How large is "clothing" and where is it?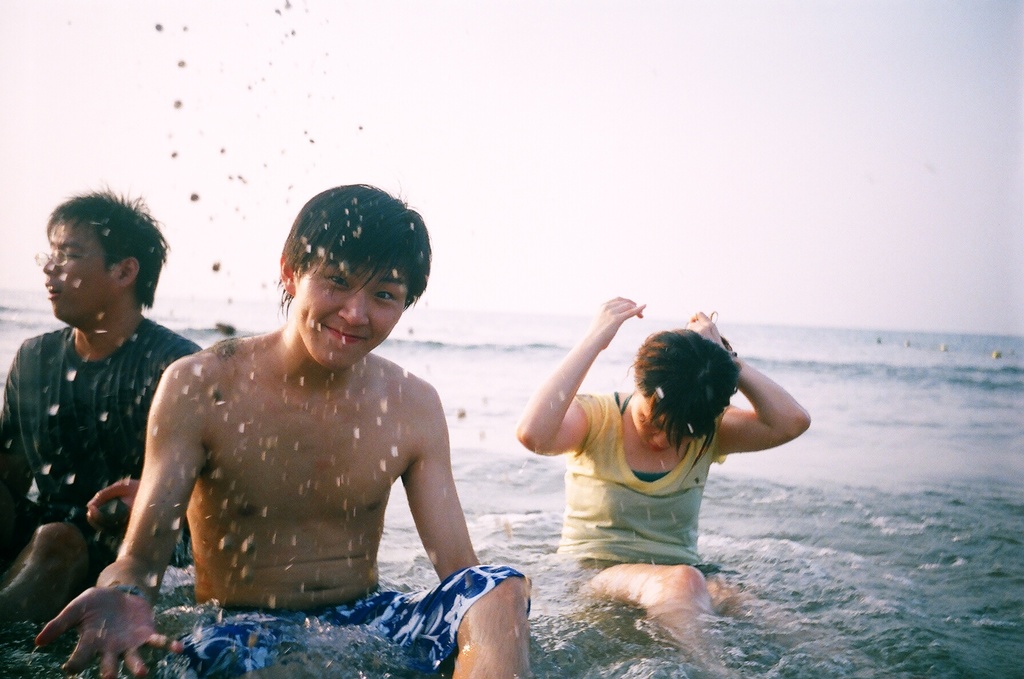
Bounding box: x1=549 y1=385 x2=767 y2=592.
